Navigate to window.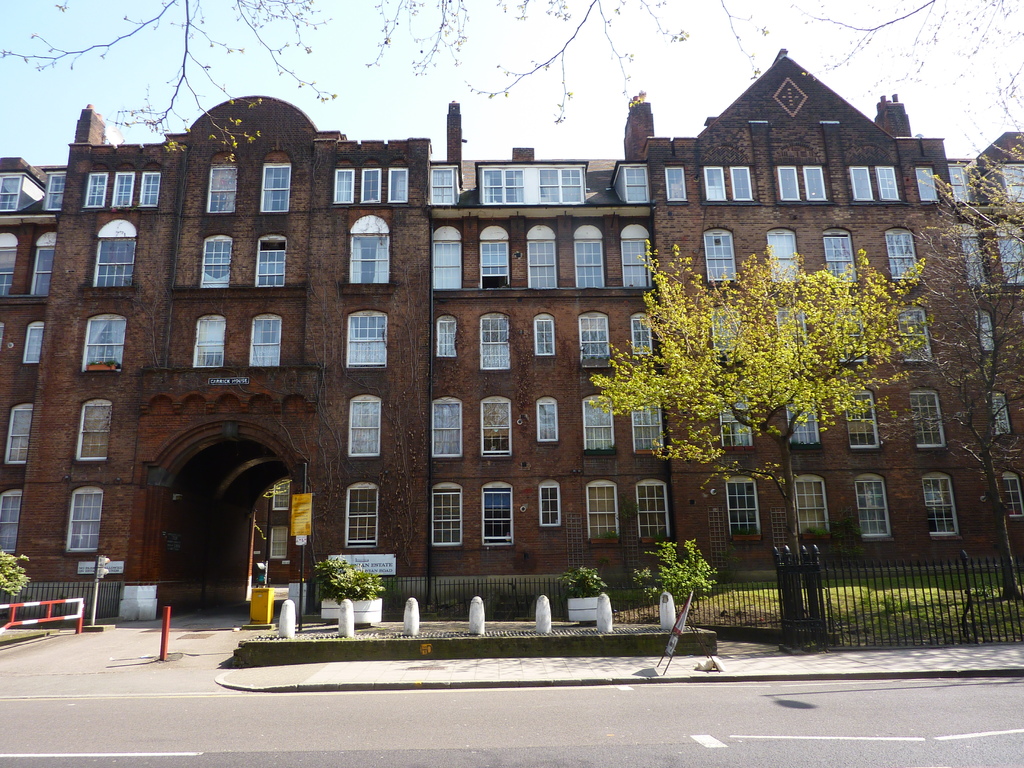
Navigation target: [left=851, top=168, right=874, bottom=205].
